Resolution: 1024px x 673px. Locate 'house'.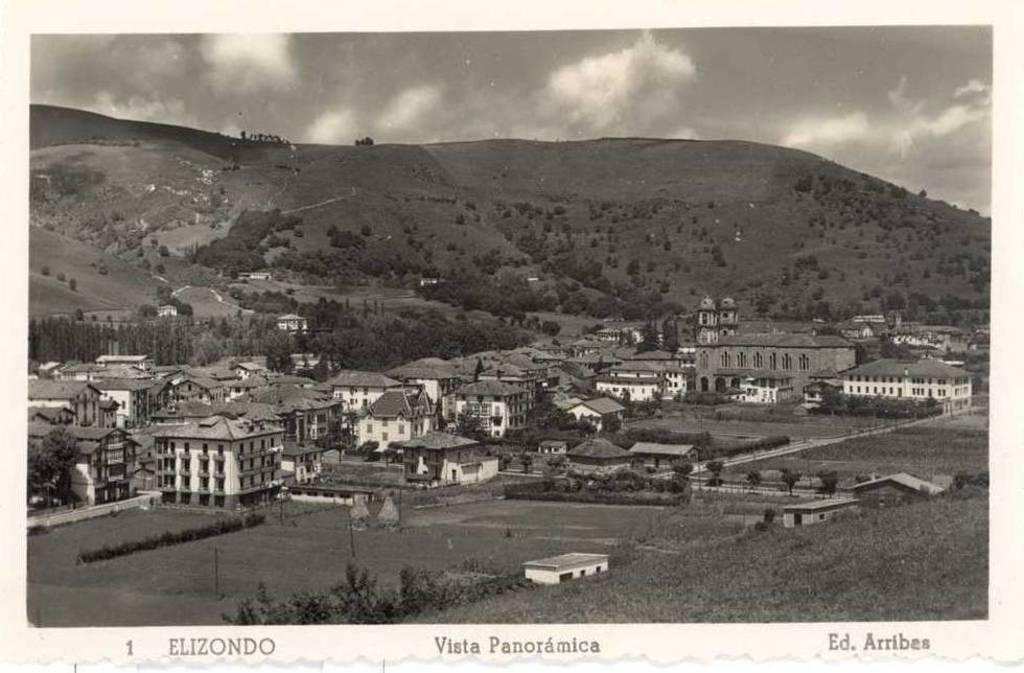
<bbox>689, 293, 739, 332</bbox>.
